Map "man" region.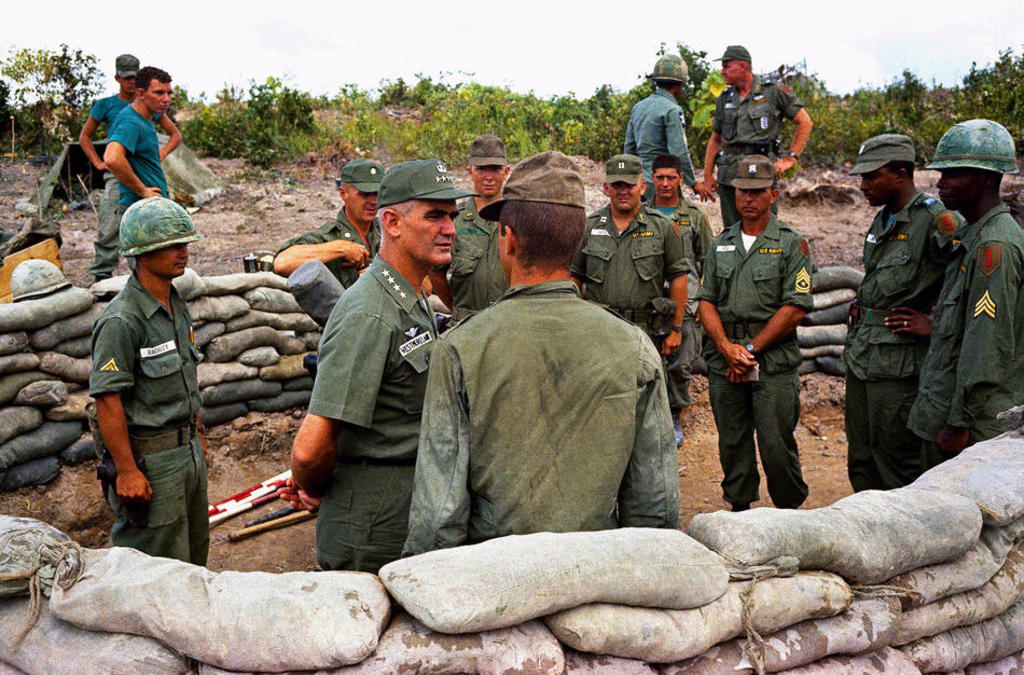
Mapped to <region>80, 54, 181, 283</region>.
